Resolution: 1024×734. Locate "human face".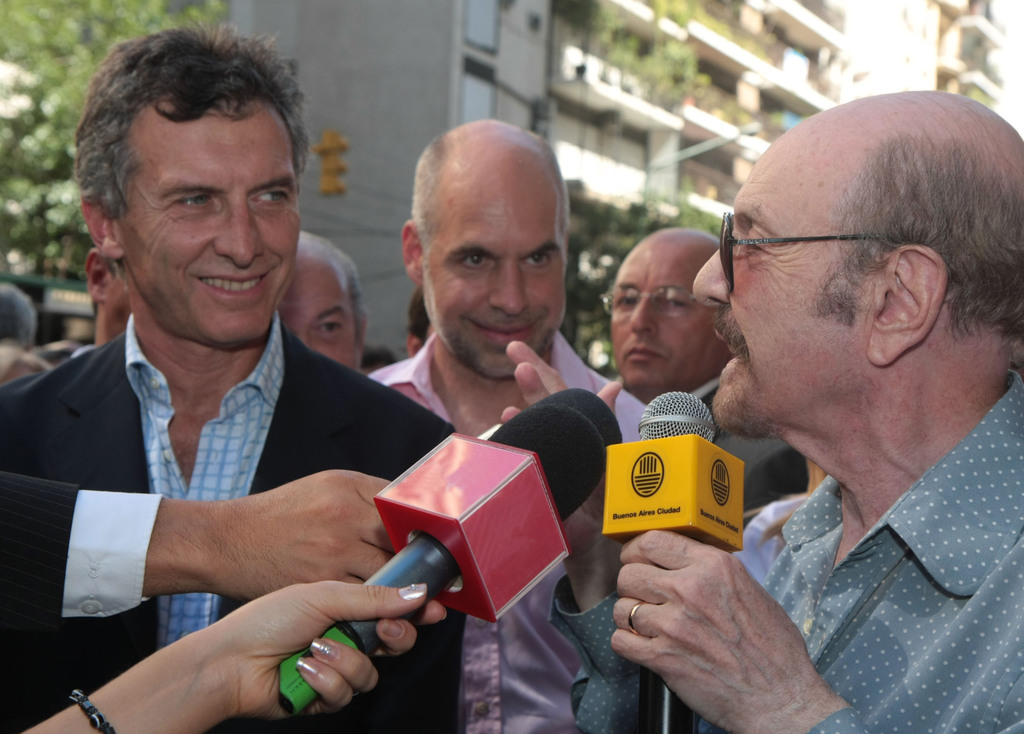
box=[607, 257, 707, 384].
